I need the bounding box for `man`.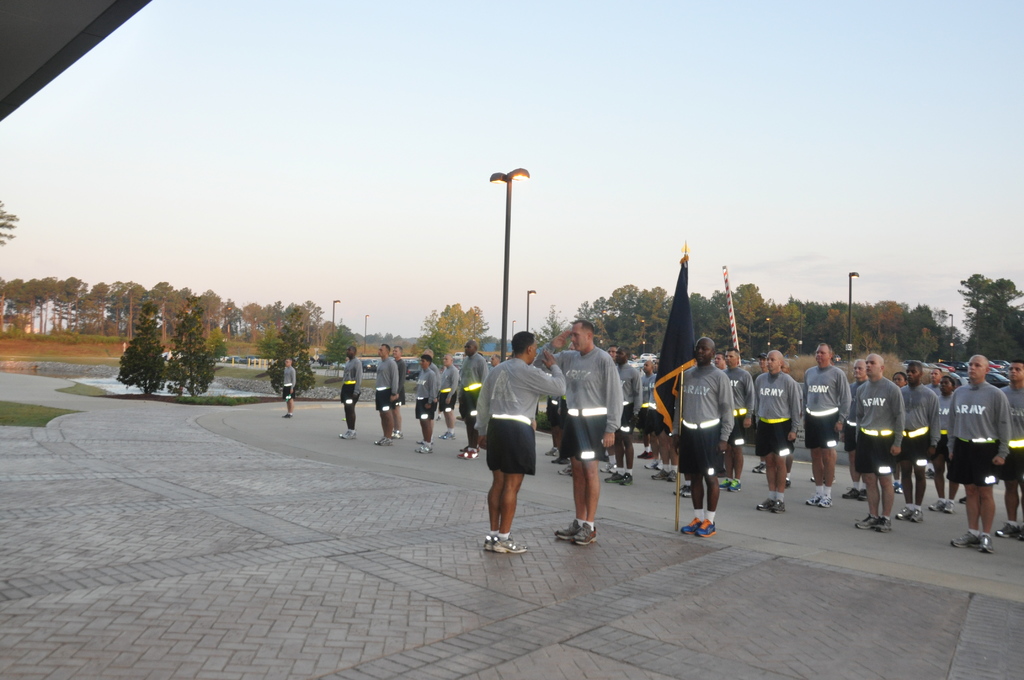
Here it is: box=[477, 327, 555, 550].
